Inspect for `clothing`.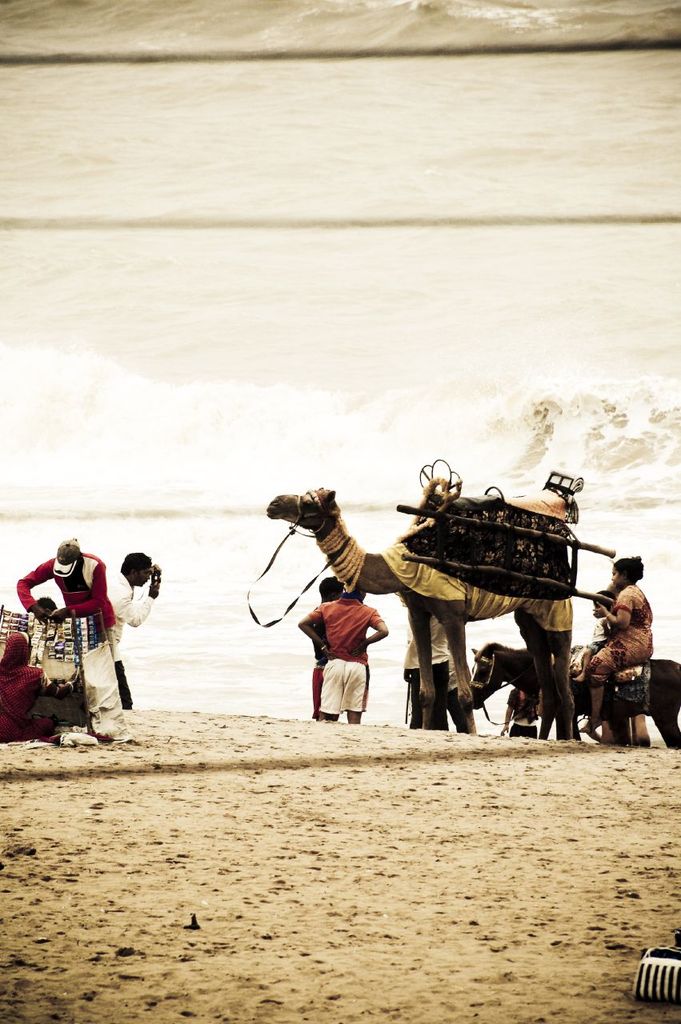
Inspection: 304:597:382:669.
